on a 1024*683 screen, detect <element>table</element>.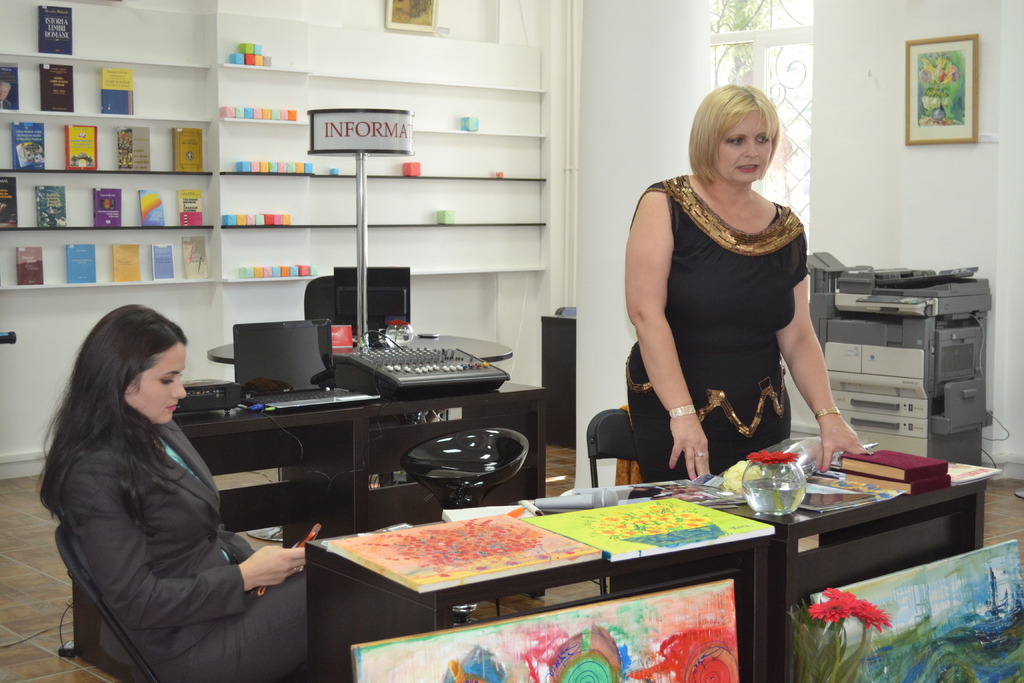
<bbox>165, 358, 545, 566</bbox>.
